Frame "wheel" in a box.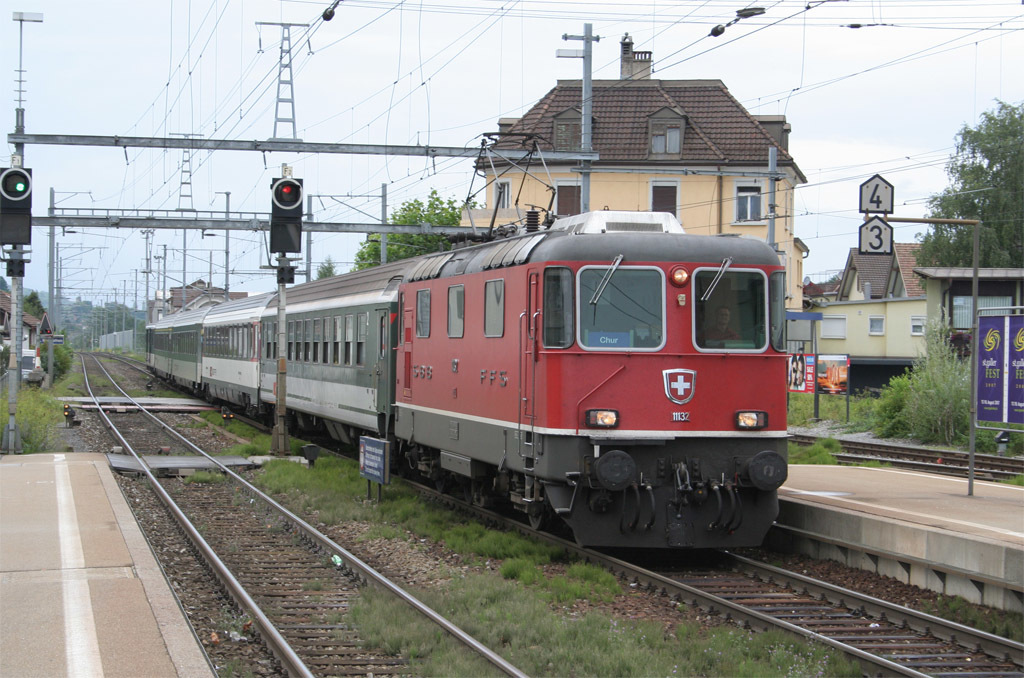
box=[400, 456, 414, 473].
